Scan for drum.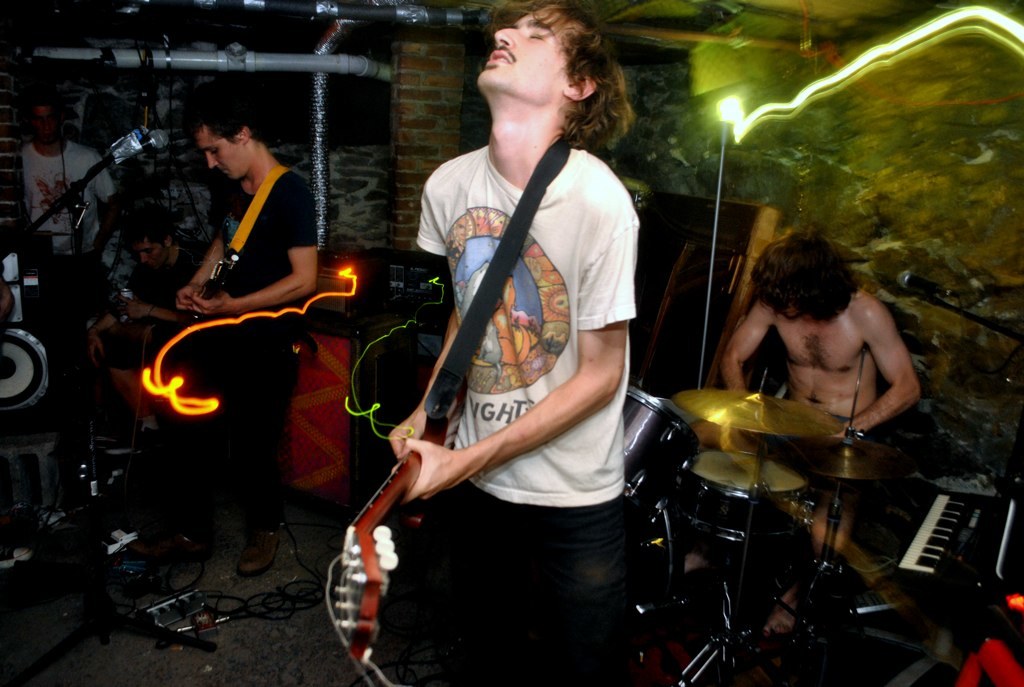
Scan result: region(684, 449, 815, 544).
